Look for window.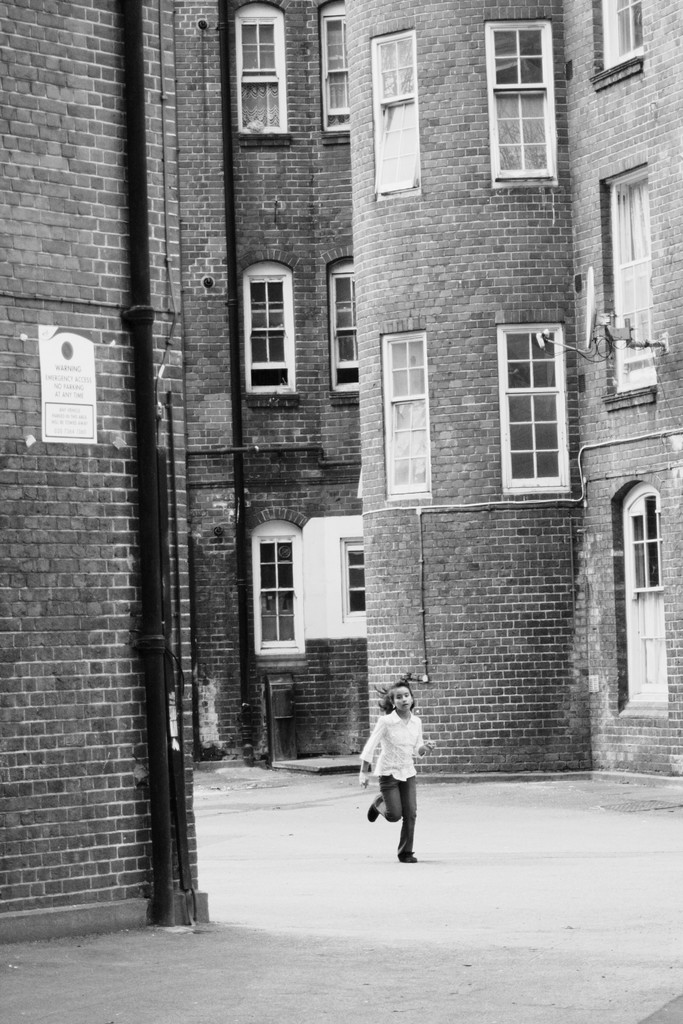
Found: 329 259 351 397.
